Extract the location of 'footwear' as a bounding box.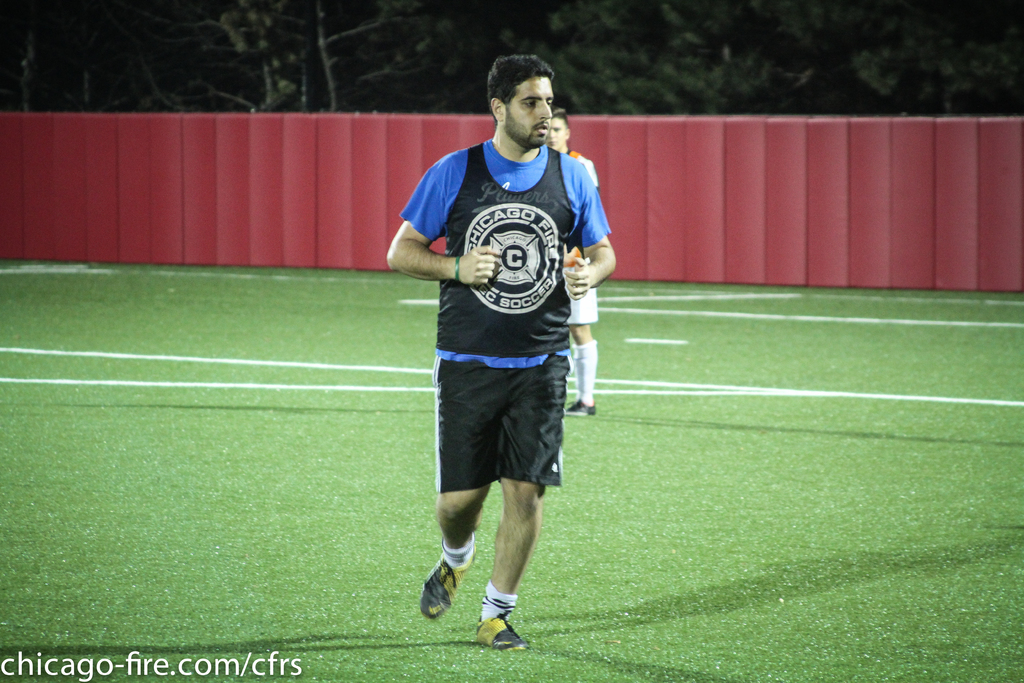
rect(569, 397, 600, 418).
